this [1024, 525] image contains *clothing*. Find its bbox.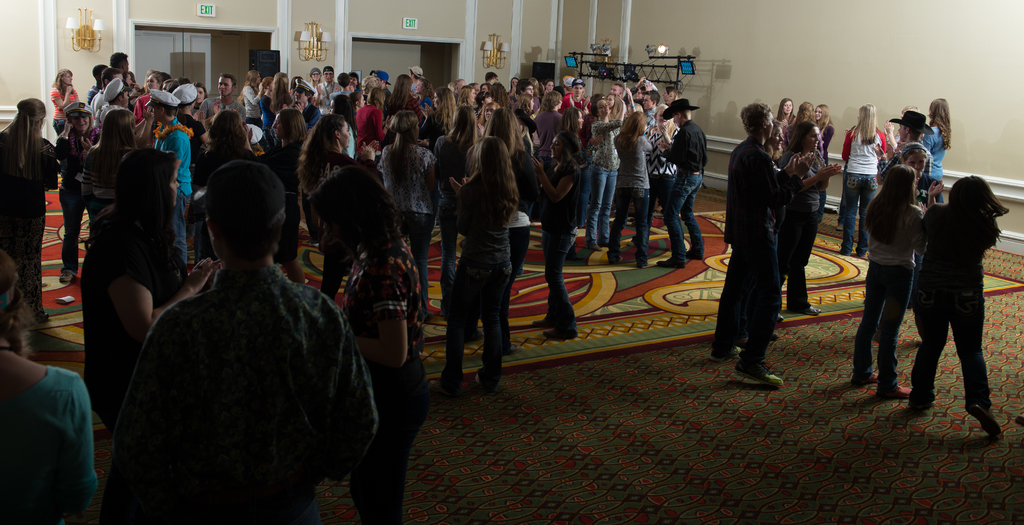
x1=2 y1=106 x2=64 y2=327.
